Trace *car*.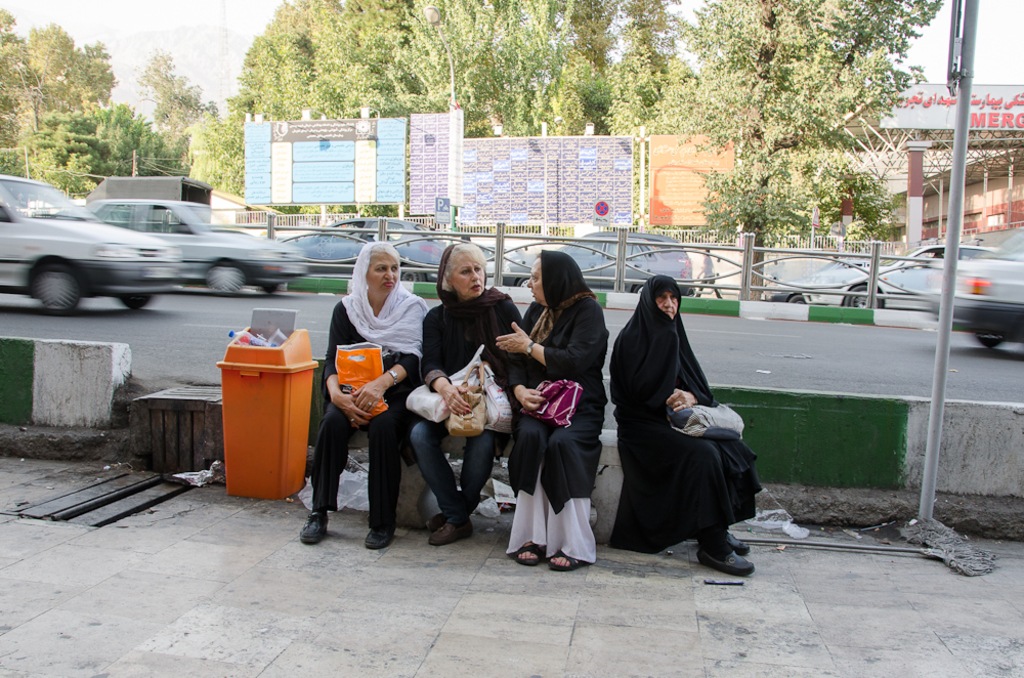
Traced to 922:228:1023:341.
